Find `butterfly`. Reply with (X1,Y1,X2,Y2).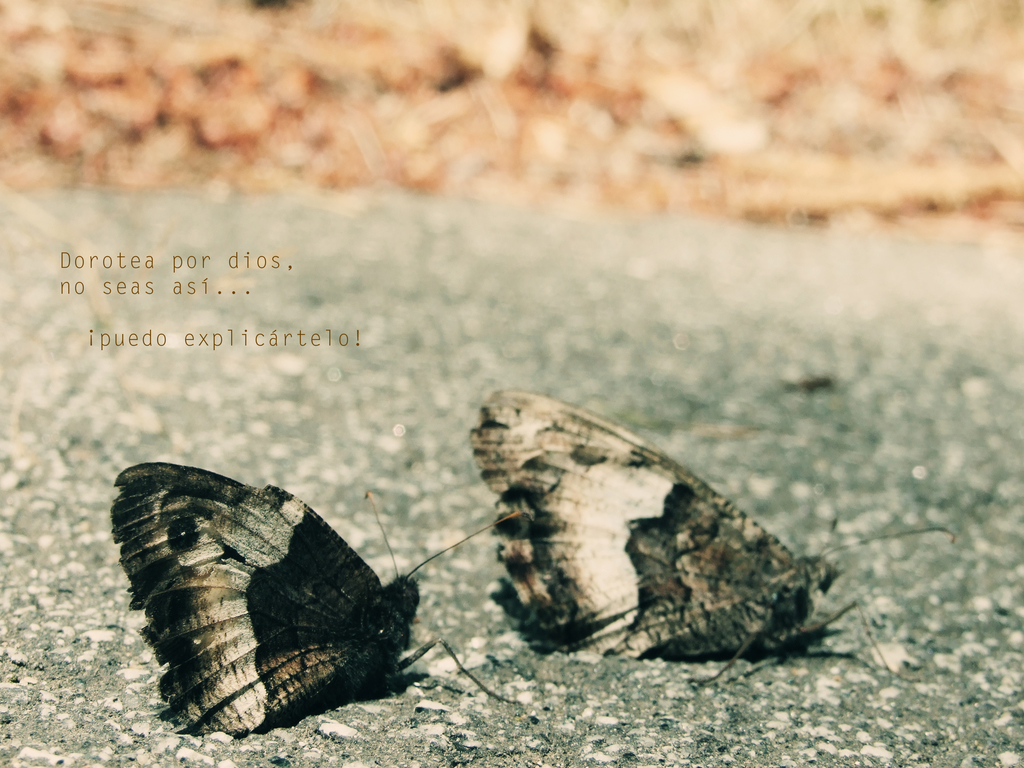
(461,381,949,691).
